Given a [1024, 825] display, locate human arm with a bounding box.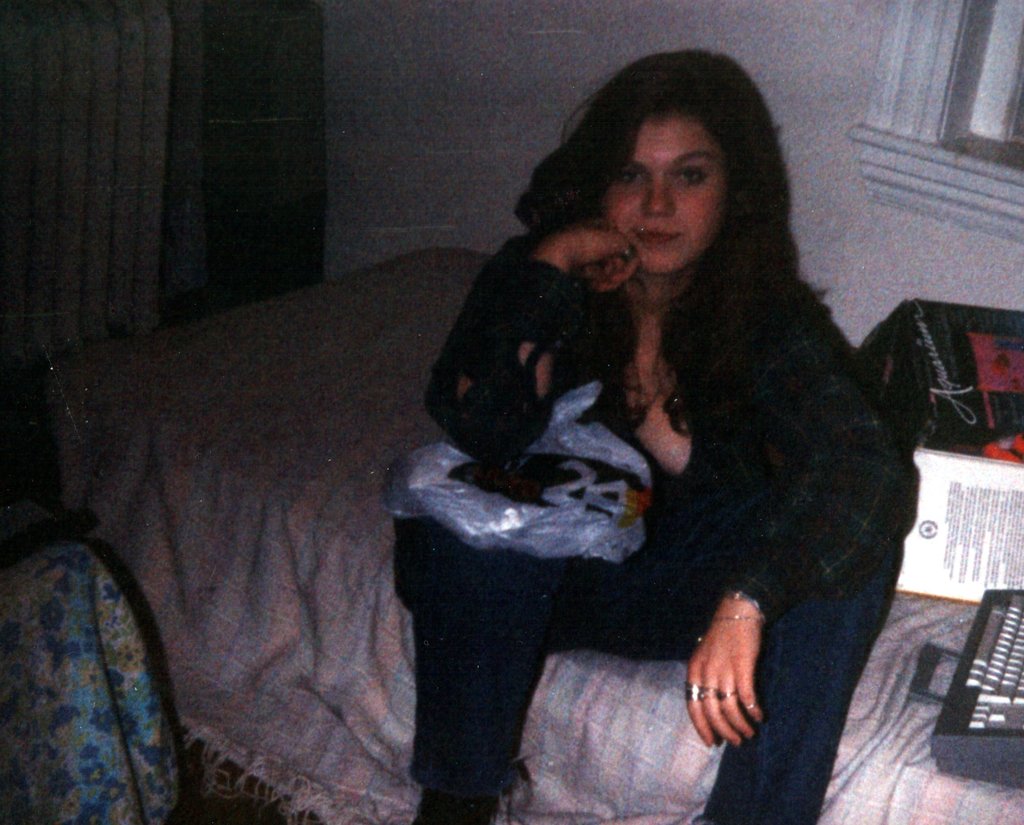
Located: [428, 220, 648, 467].
